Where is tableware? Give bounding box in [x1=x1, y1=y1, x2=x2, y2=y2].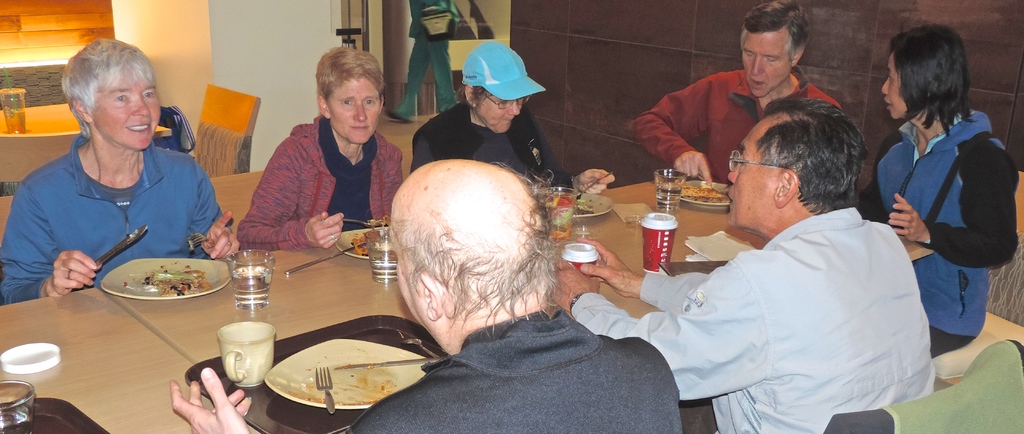
[x1=582, y1=170, x2=611, y2=188].
